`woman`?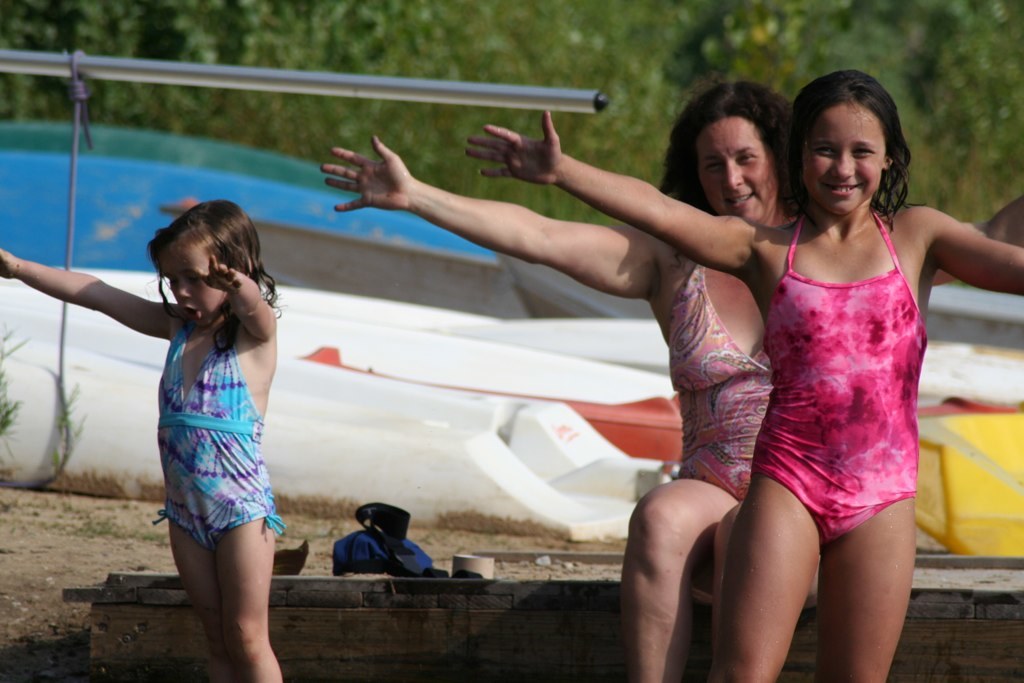
<region>481, 70, 1023, 681</region>
